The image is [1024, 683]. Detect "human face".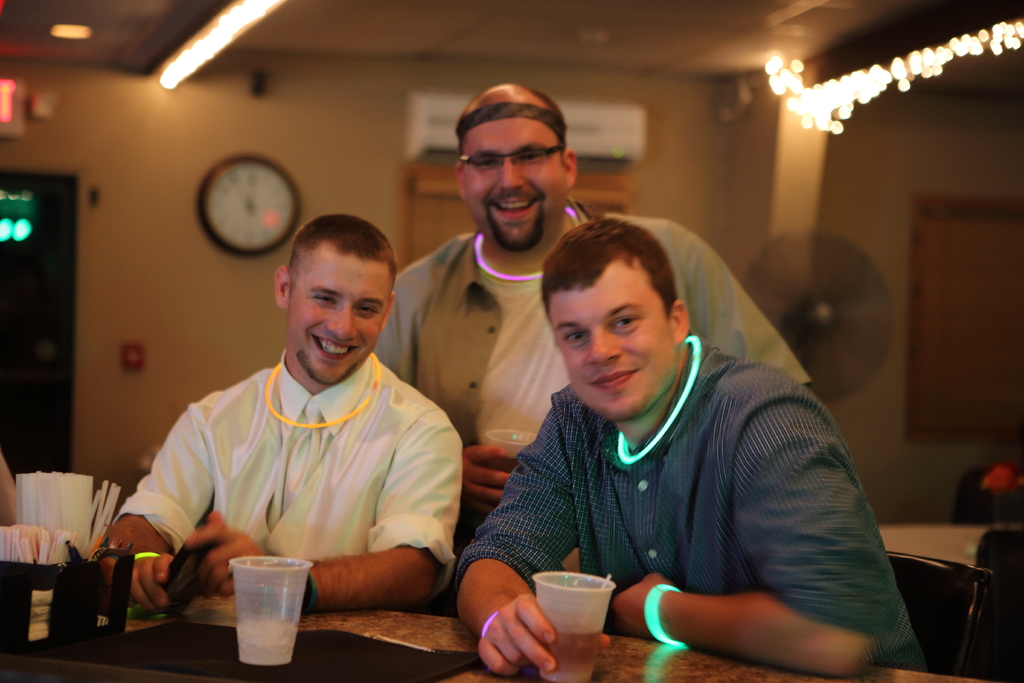
Detection: rect(280, 251, 380, 386).
